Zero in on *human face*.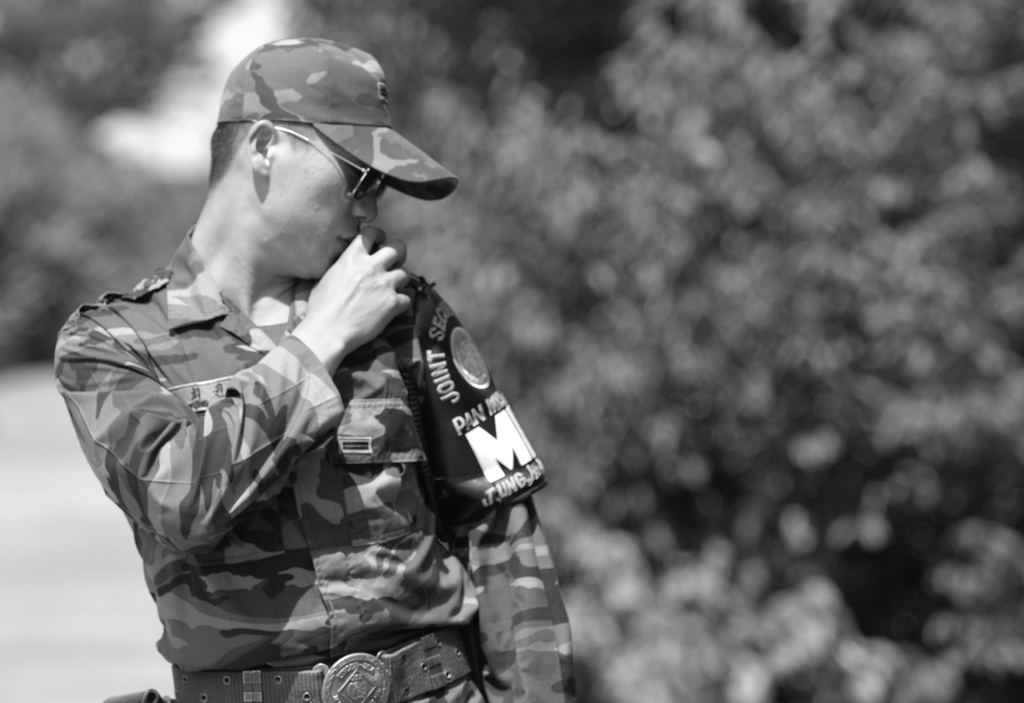
Zeroed in: (left=273, top=127, right=375, bottom=277).
